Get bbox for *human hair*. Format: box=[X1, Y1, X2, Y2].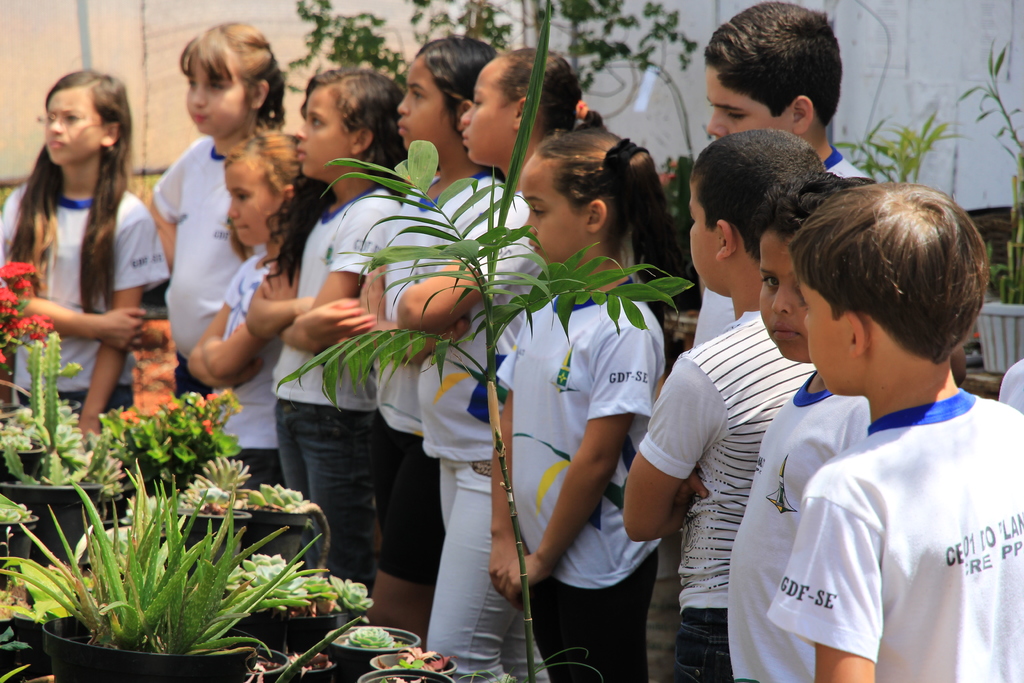
box=[225, 129, 301, 268].
